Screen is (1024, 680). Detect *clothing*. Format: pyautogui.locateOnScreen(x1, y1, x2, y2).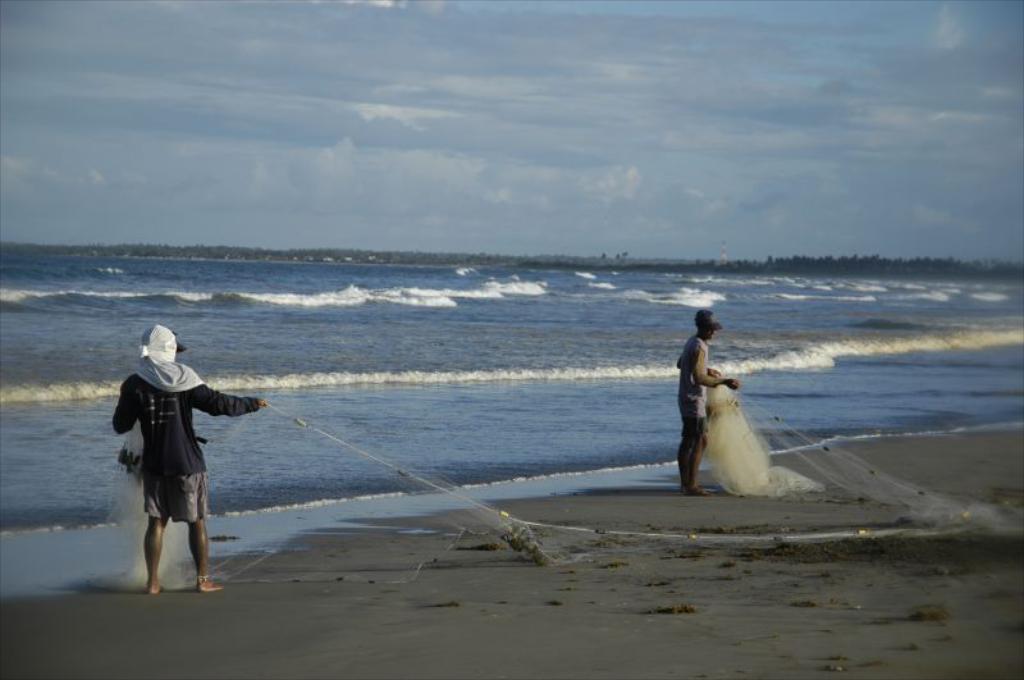
pyautogui.locateOnScreen(113, 332, 248, 553).
